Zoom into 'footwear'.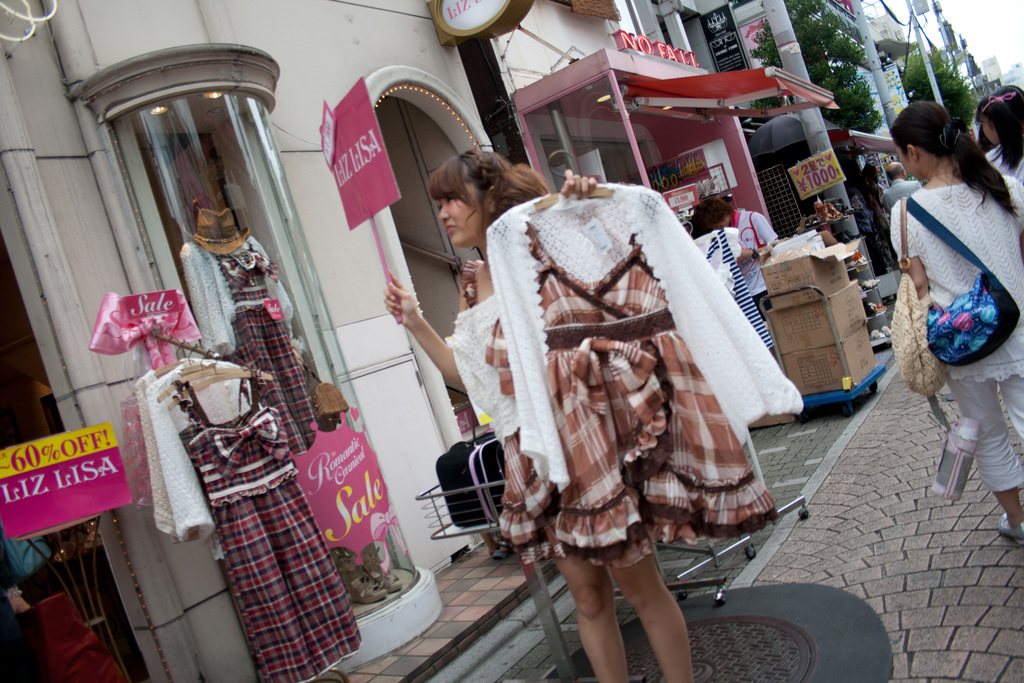
Zoom target: [left=998, top=513, right=1023, bottom=549].
